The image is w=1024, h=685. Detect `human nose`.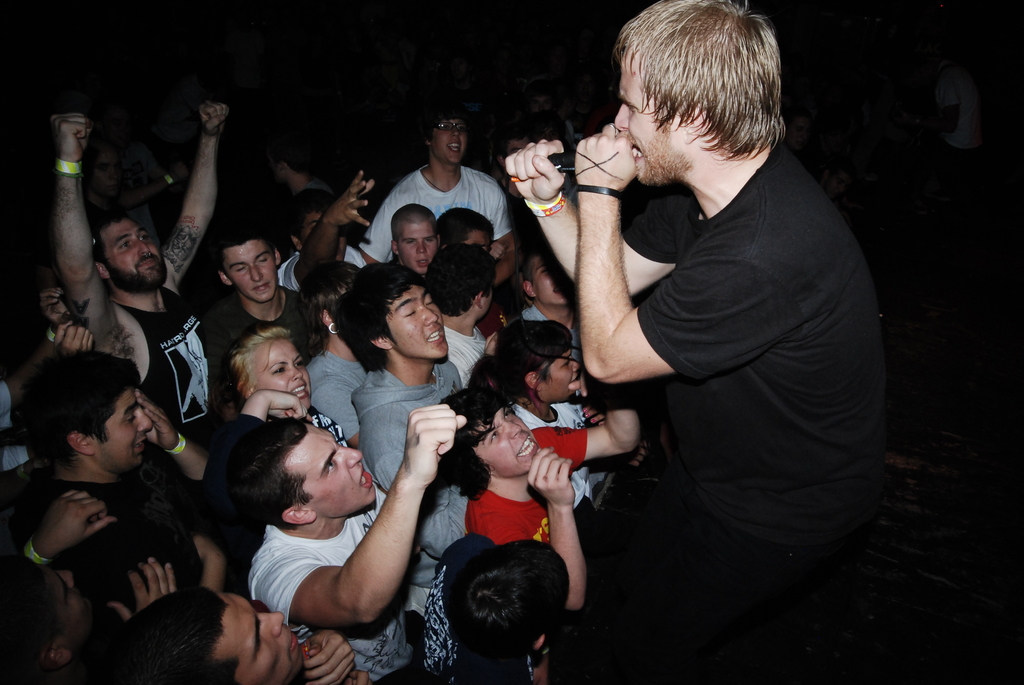
Detection: [60, 571, 71, 588].
